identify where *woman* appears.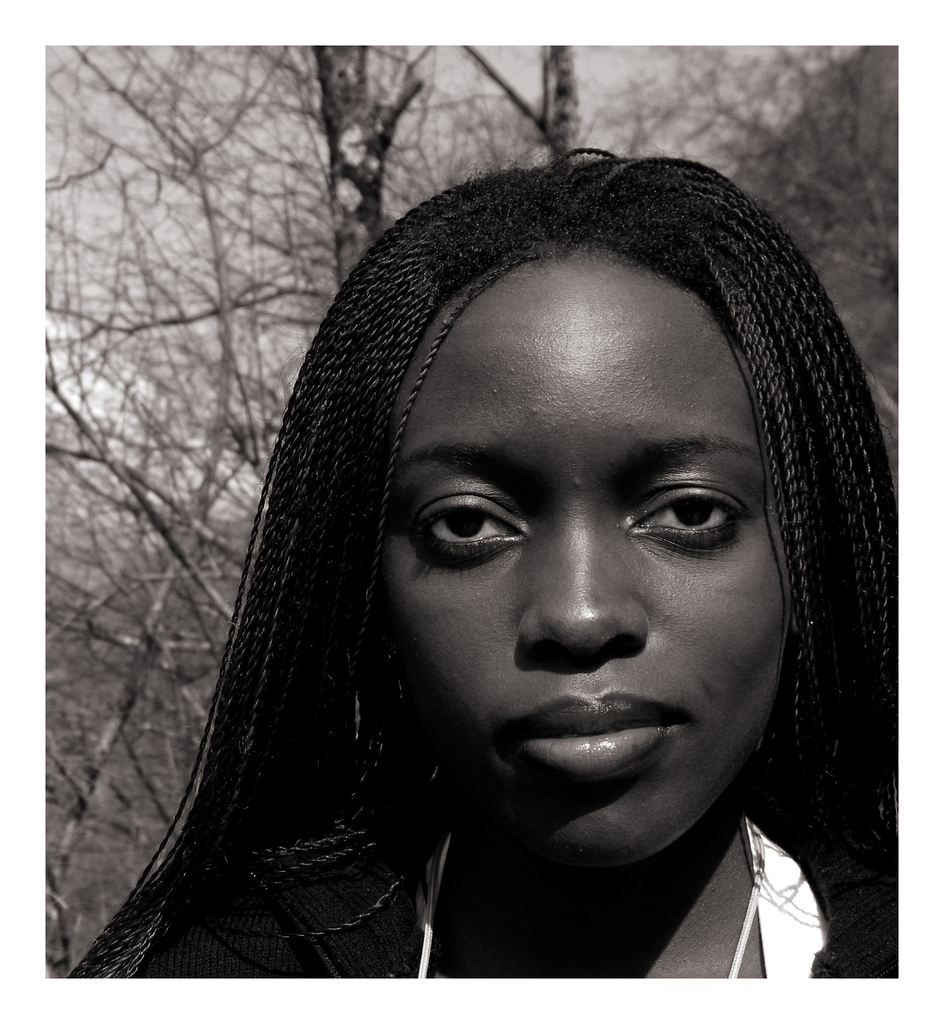
Appears at 47:154:905:977.
